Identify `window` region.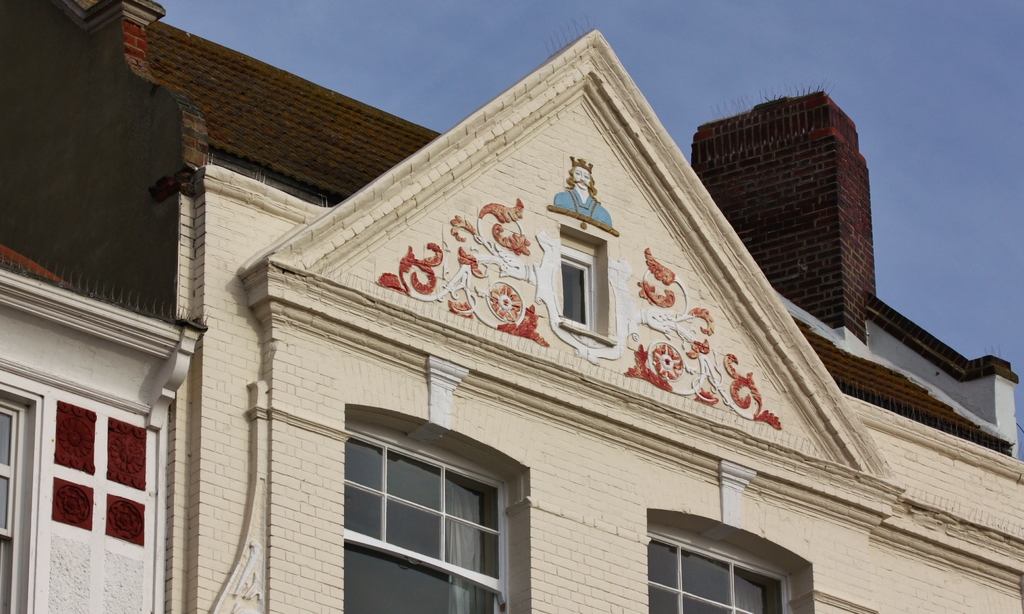
Region: (0, 392, 27, 613).
